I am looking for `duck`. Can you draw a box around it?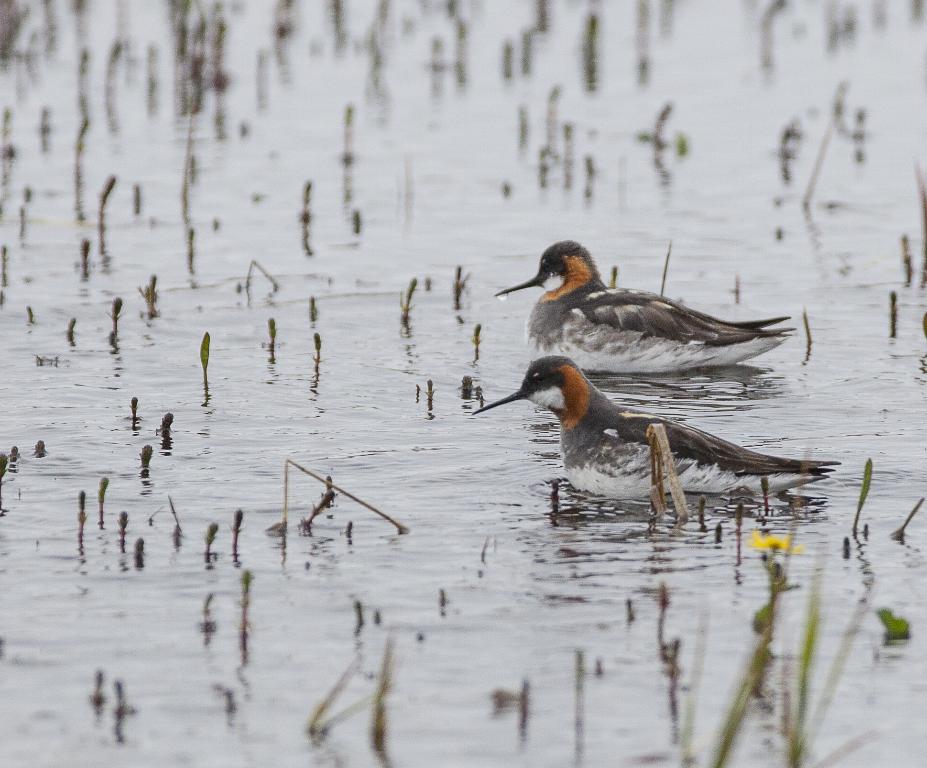
Sure, the bounding box is [left=481, top=356, right=835, bottom=506].
